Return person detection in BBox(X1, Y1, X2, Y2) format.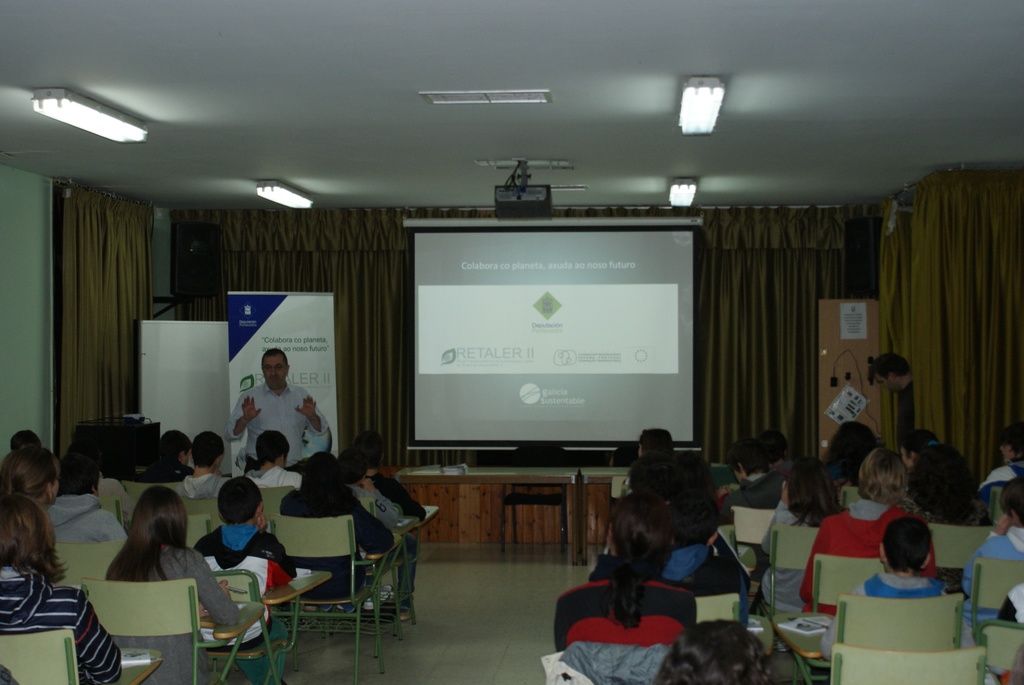
BBox(0, 441, 63, 548).
